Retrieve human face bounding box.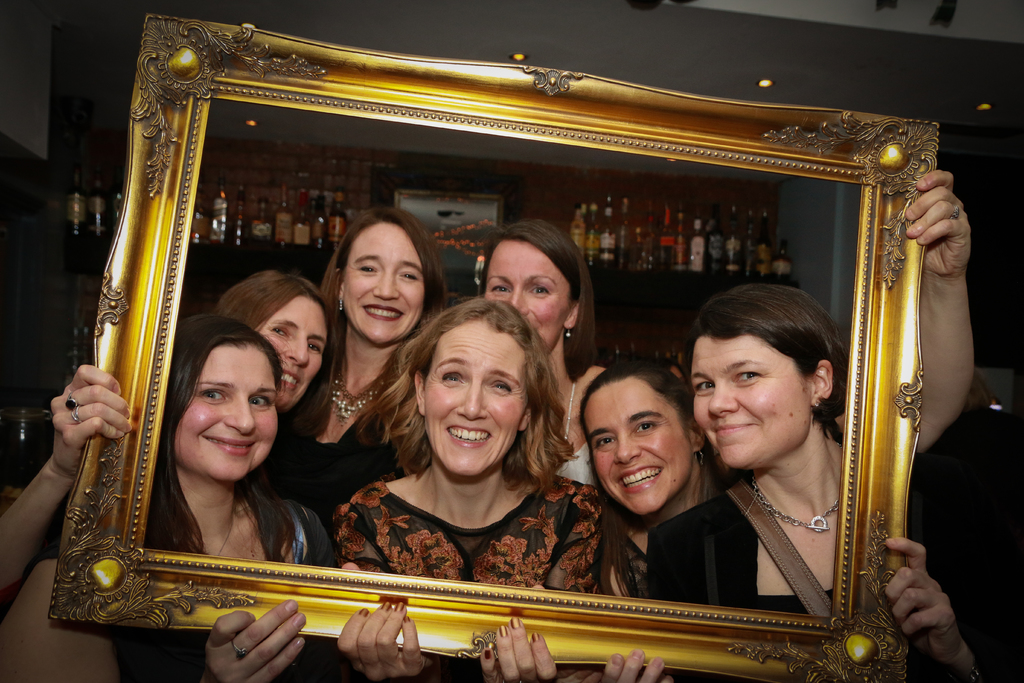
Bounding box: detection(424, 318, 530, 473).
